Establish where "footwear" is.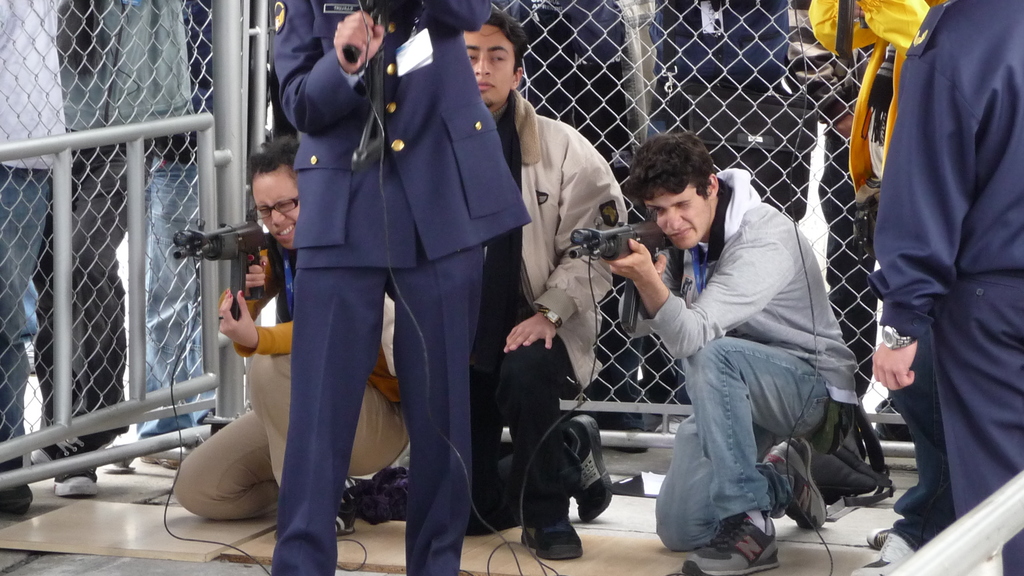
Established at BBox(335, 483, 362, 534).
